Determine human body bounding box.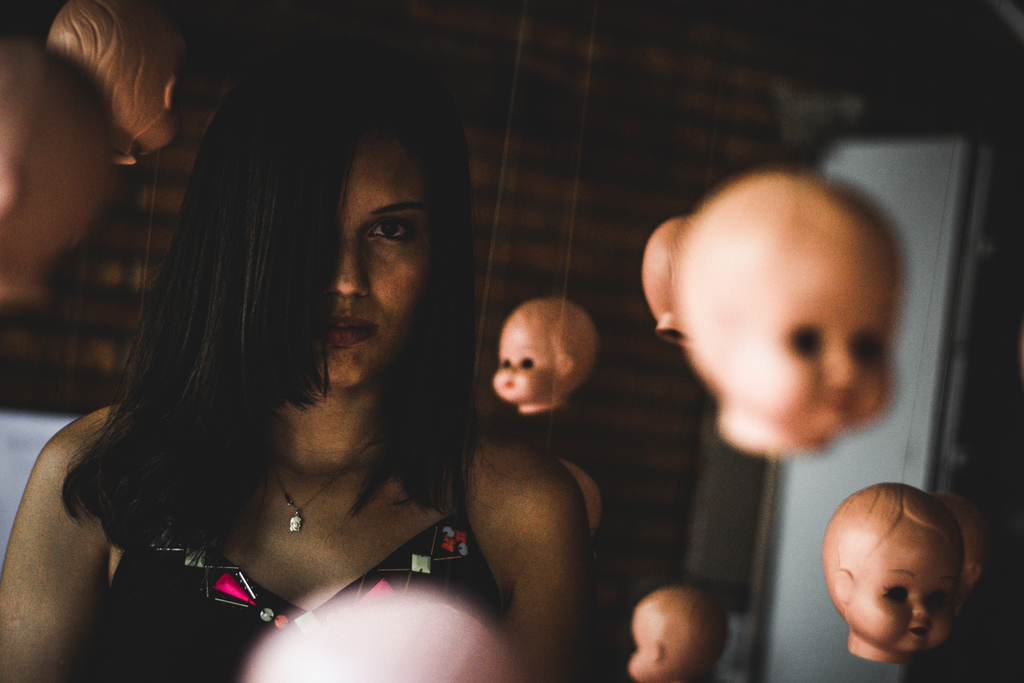
Determined: (left=672, top=170, right=892, bottom=449).
